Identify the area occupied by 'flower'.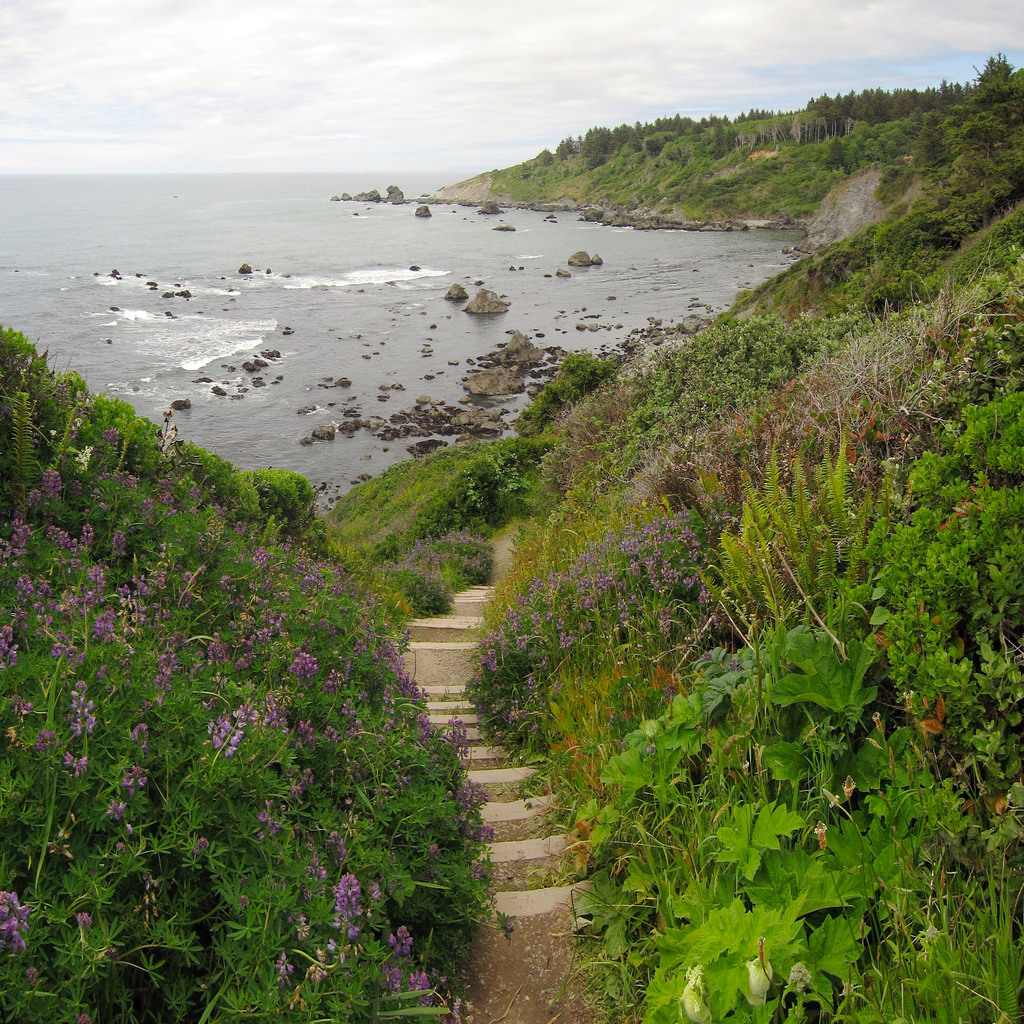
Area: <box>101,803,129,830</box>.
